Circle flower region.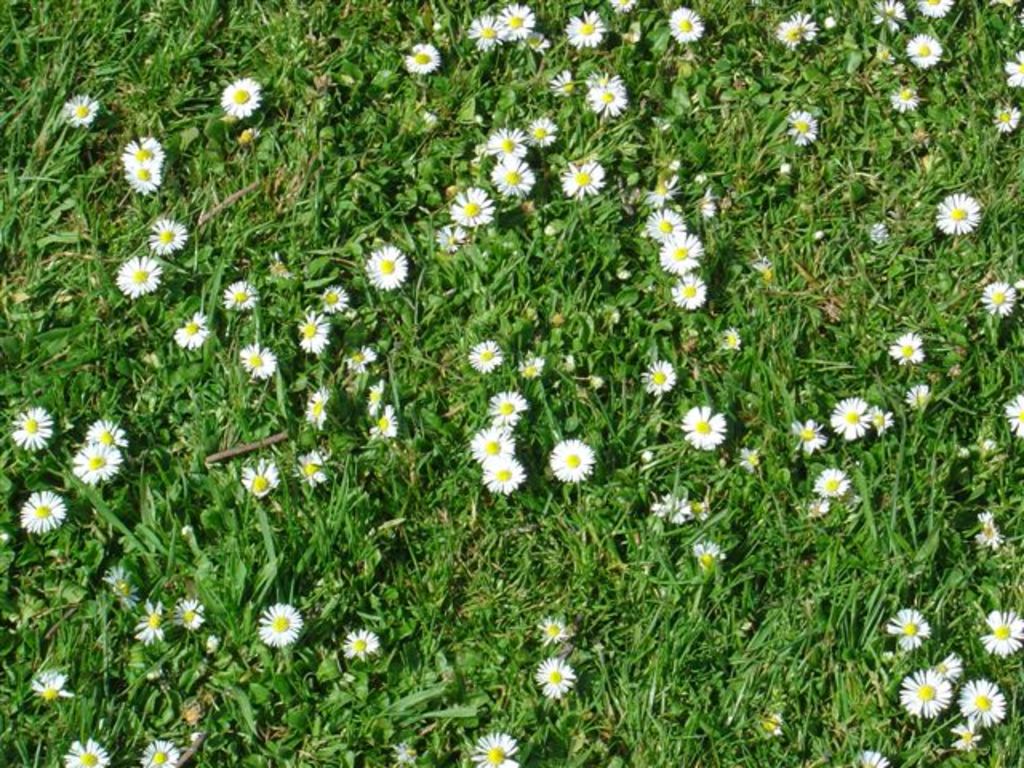
Region: 149:218:190:256.
